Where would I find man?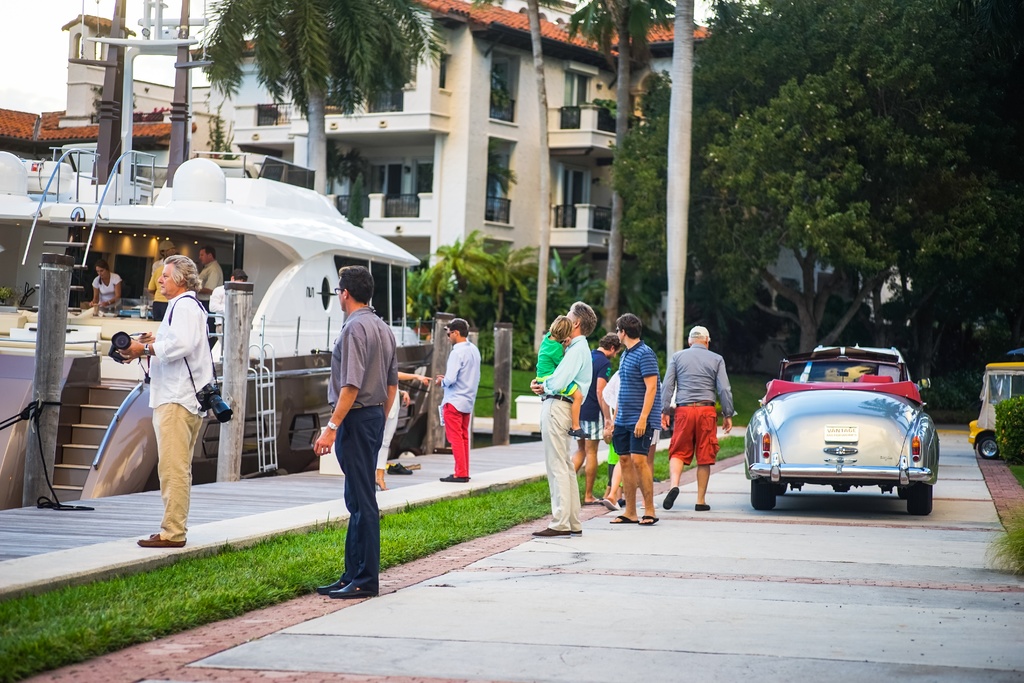
At [532,300,598,537].
